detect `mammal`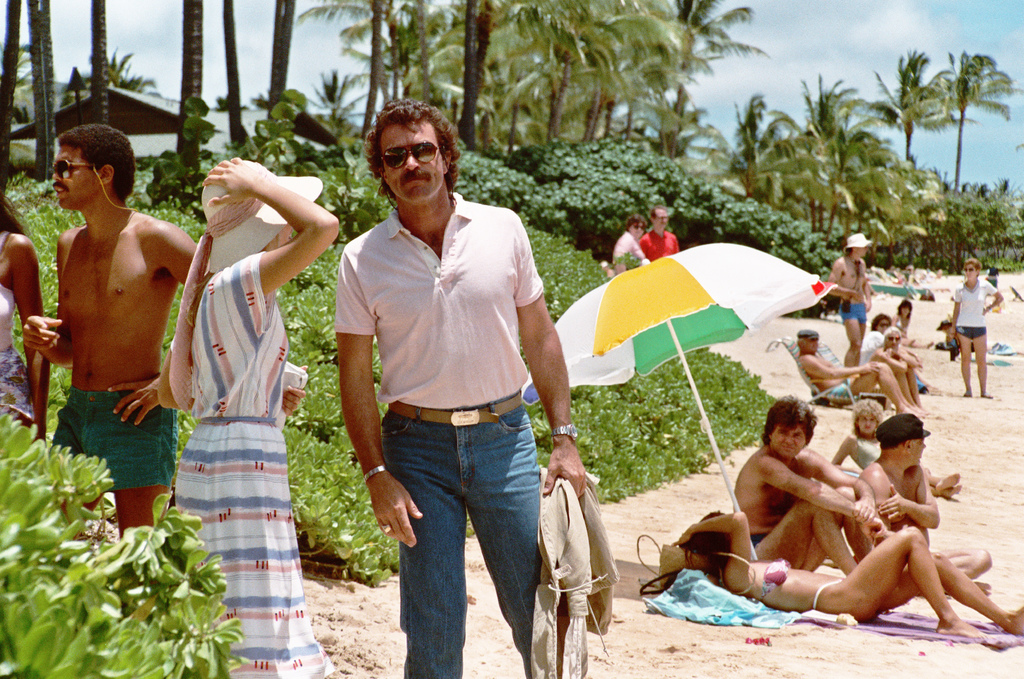
<box>945,257,1000,398</box>
